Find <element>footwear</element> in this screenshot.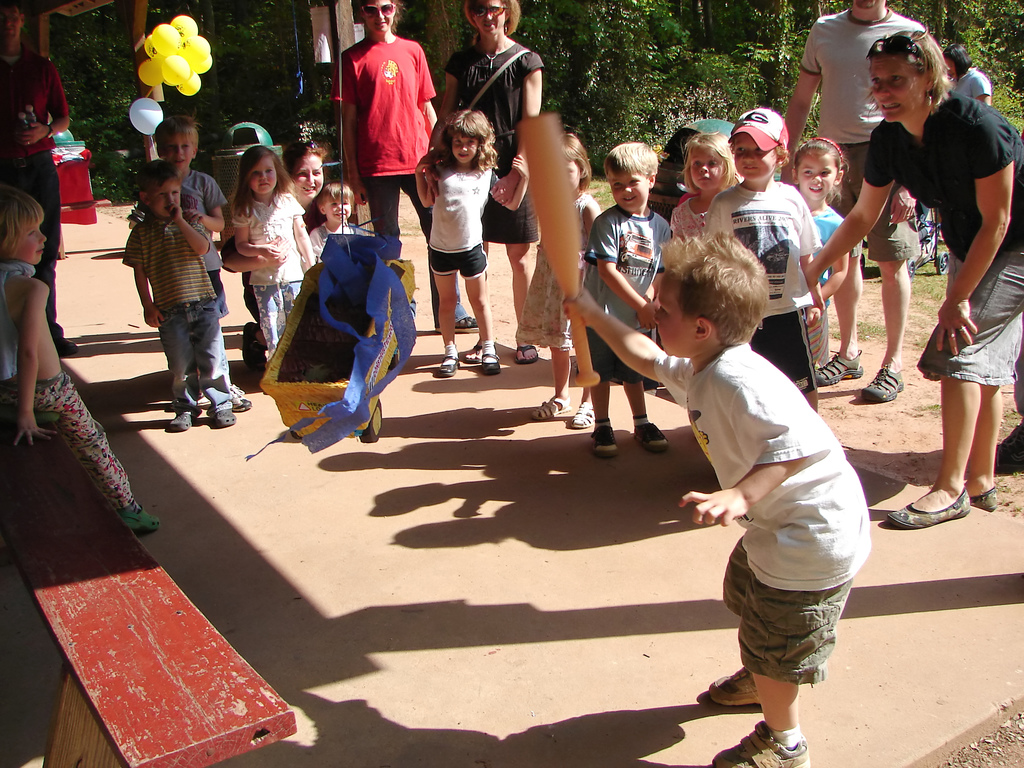
The bounding box for <element>footwear</element> is box(233, 392, 253, 415).
